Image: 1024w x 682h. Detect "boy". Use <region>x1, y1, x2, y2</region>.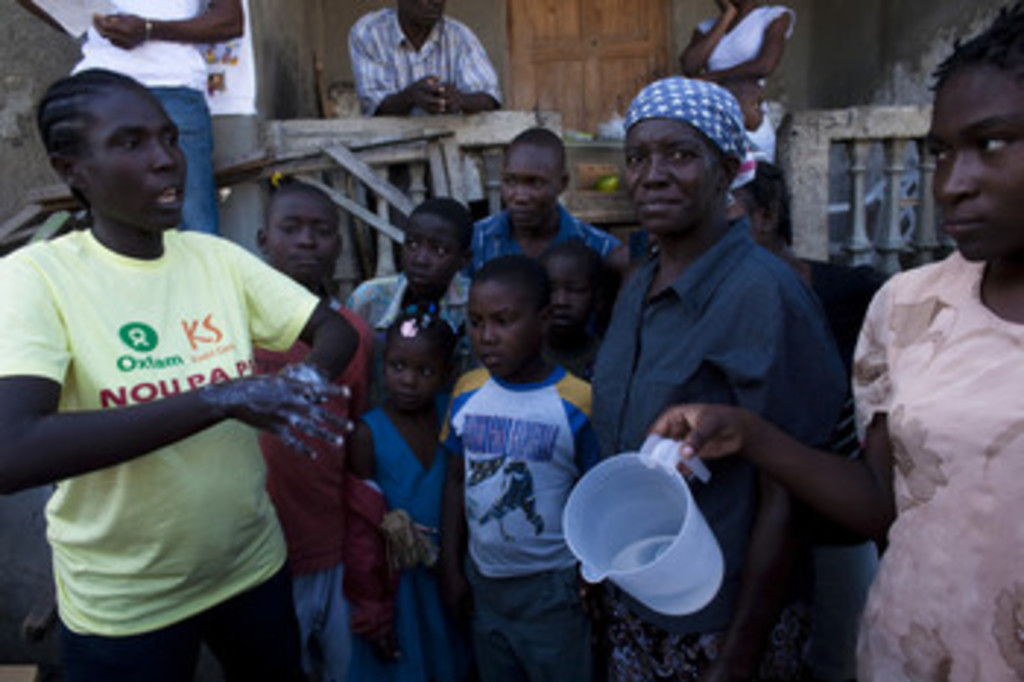
<region>430, 258, 582, 679</region>.
